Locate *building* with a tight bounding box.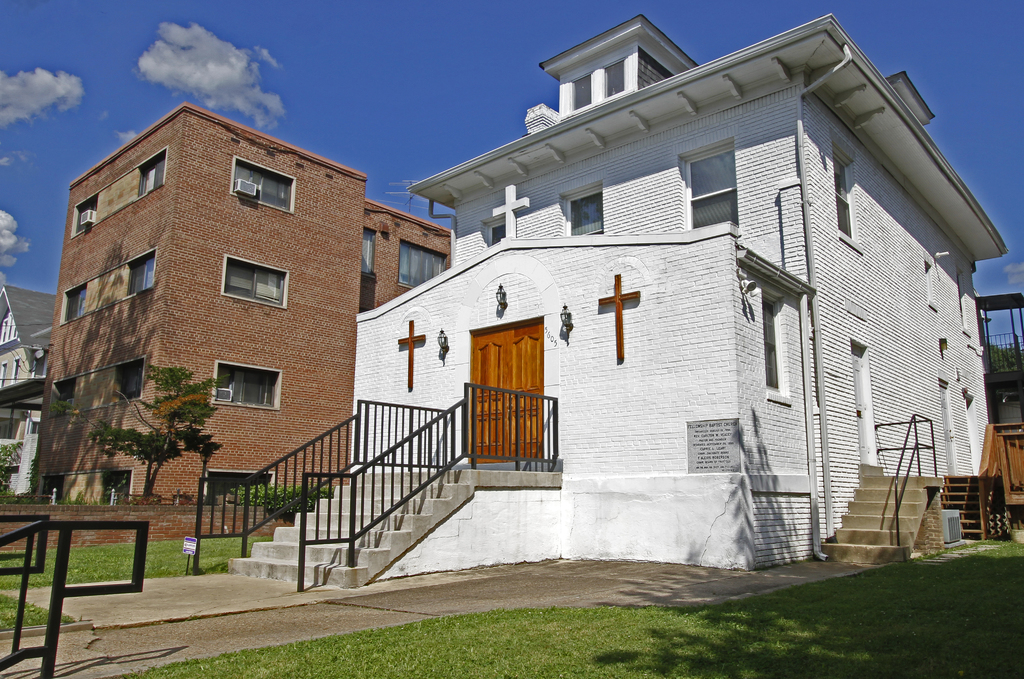
rect(31, 98, 452, 532).
